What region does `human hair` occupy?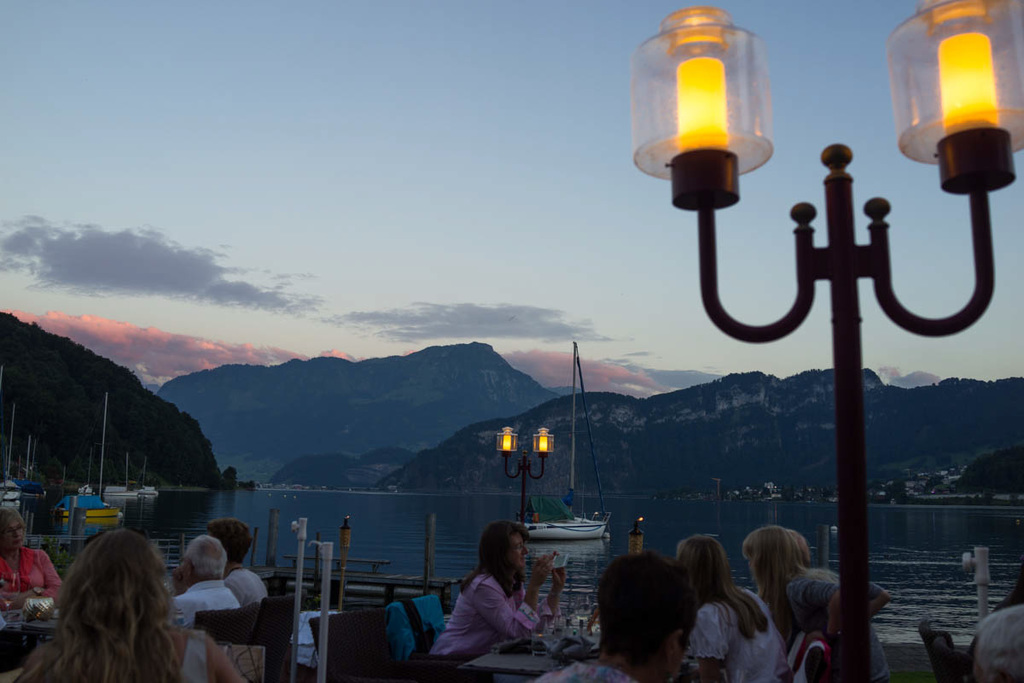
Rect(36, 543, 165, 682).
